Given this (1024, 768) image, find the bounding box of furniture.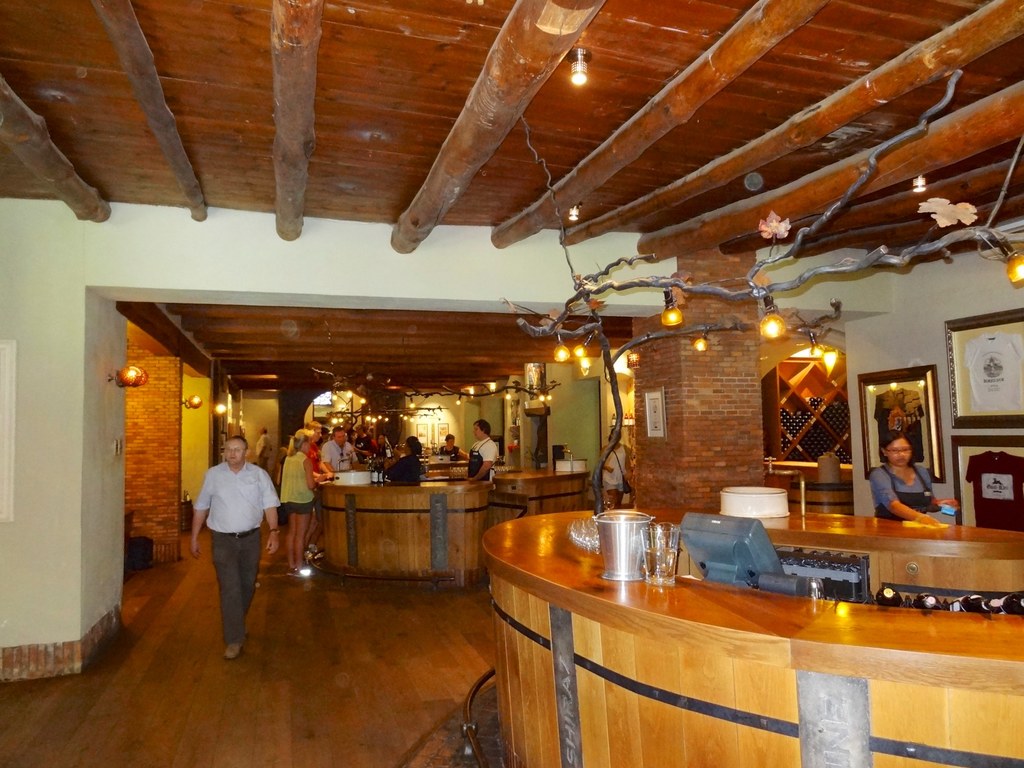
314,463,586,584.
